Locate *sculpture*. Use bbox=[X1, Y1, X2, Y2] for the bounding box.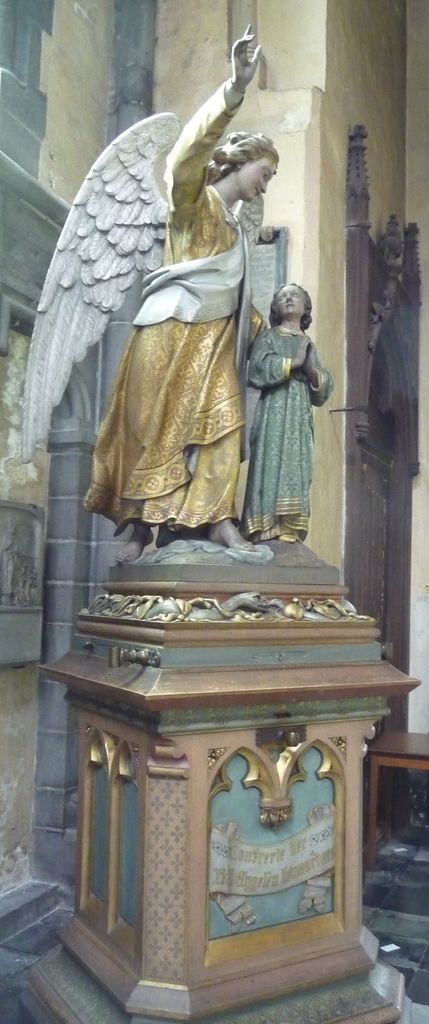
bbox=[78, 75, 289, 568].
